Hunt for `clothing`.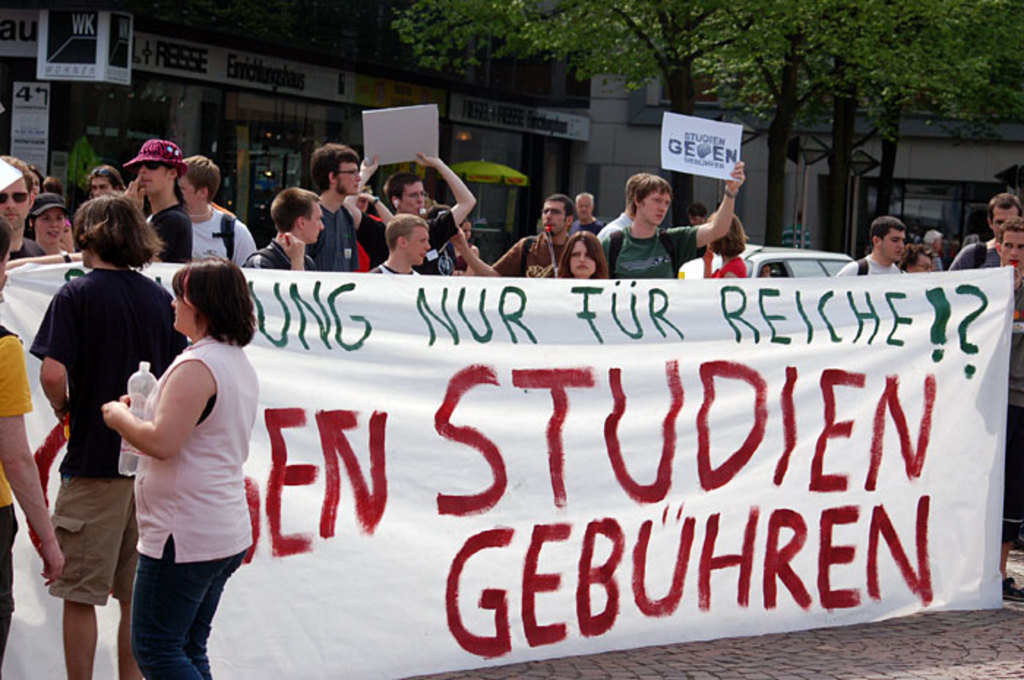
Hunted down at [left=298, top=203, right=363, bottom=263].
